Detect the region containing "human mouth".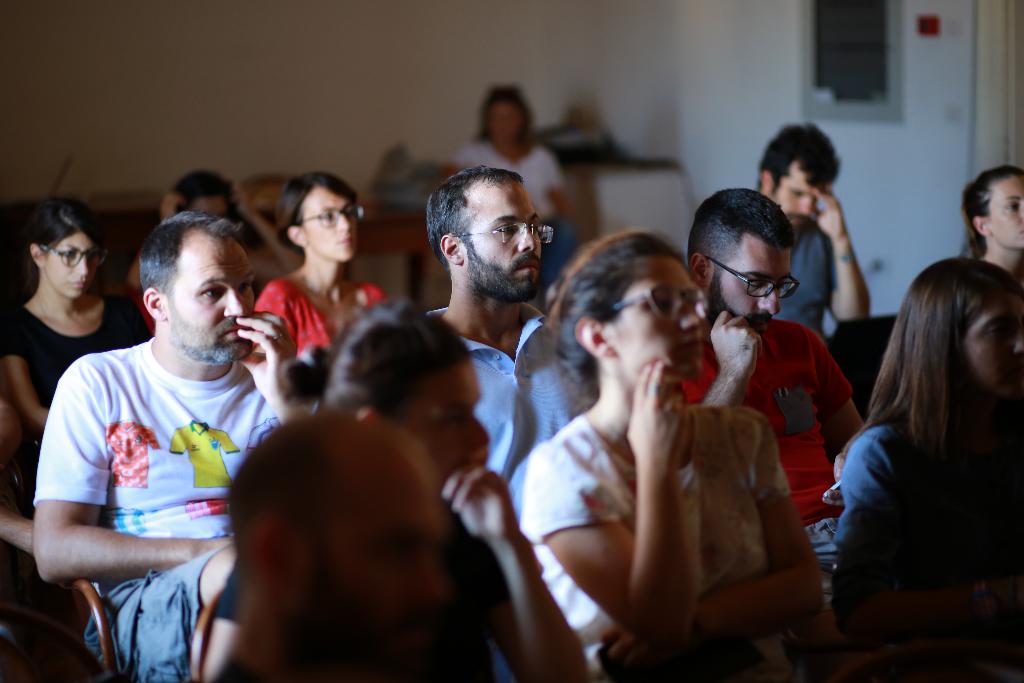
rect(334, 234, 356, 249).
